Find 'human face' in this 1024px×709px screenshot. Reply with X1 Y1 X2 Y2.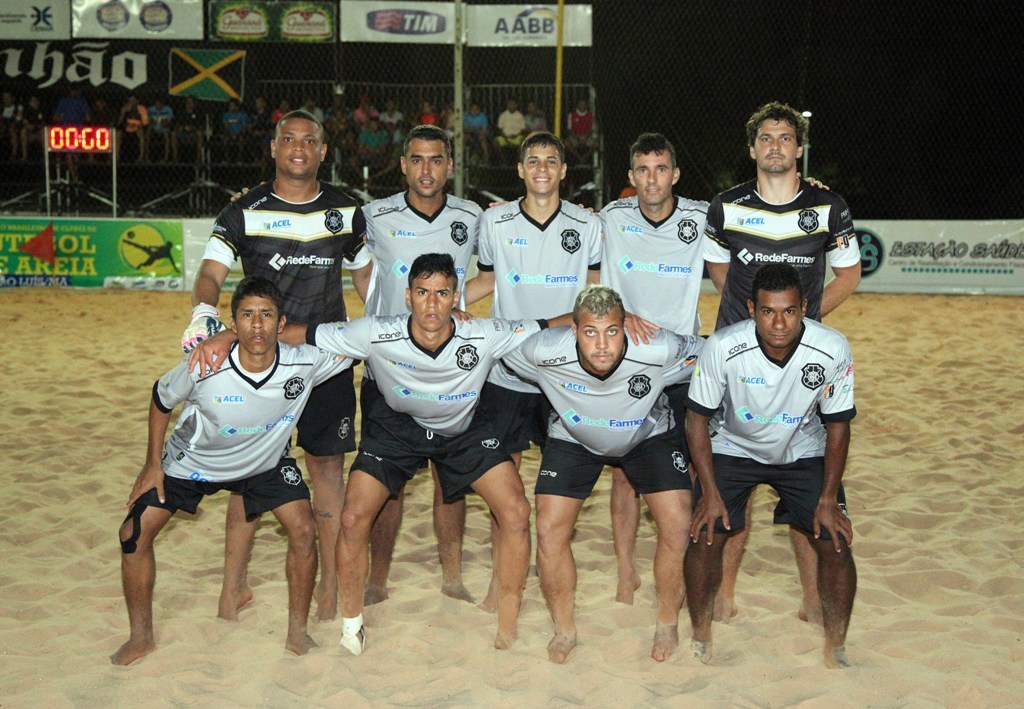
577 310 626 374.
